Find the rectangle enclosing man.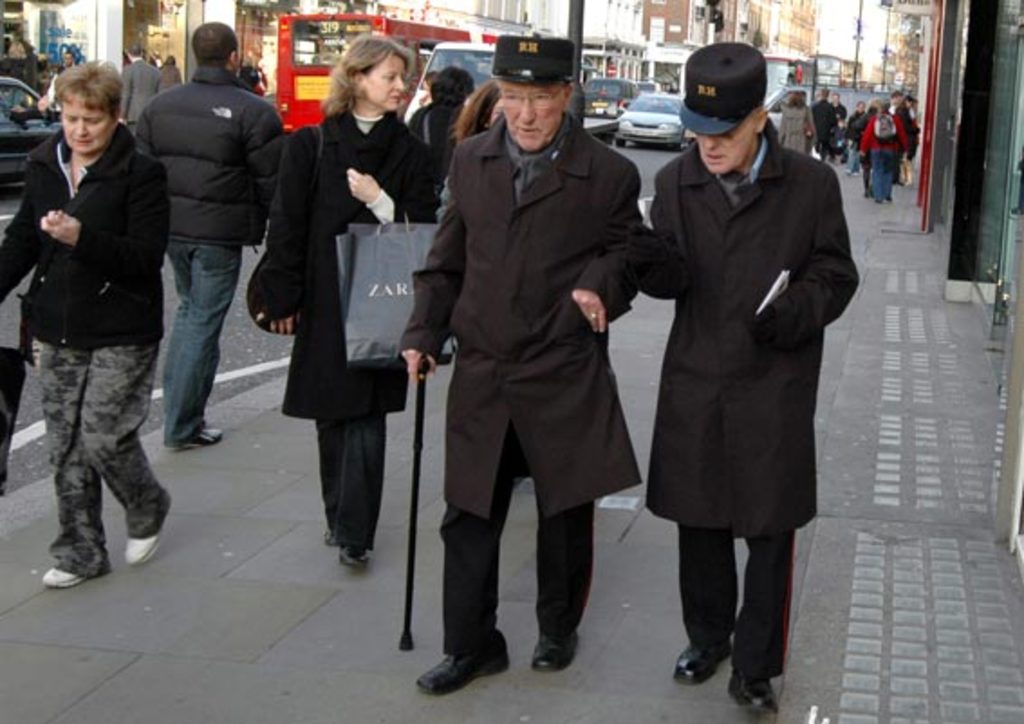
{"left": 130, "top": 16, "right": 284, "bottom": 453}.
